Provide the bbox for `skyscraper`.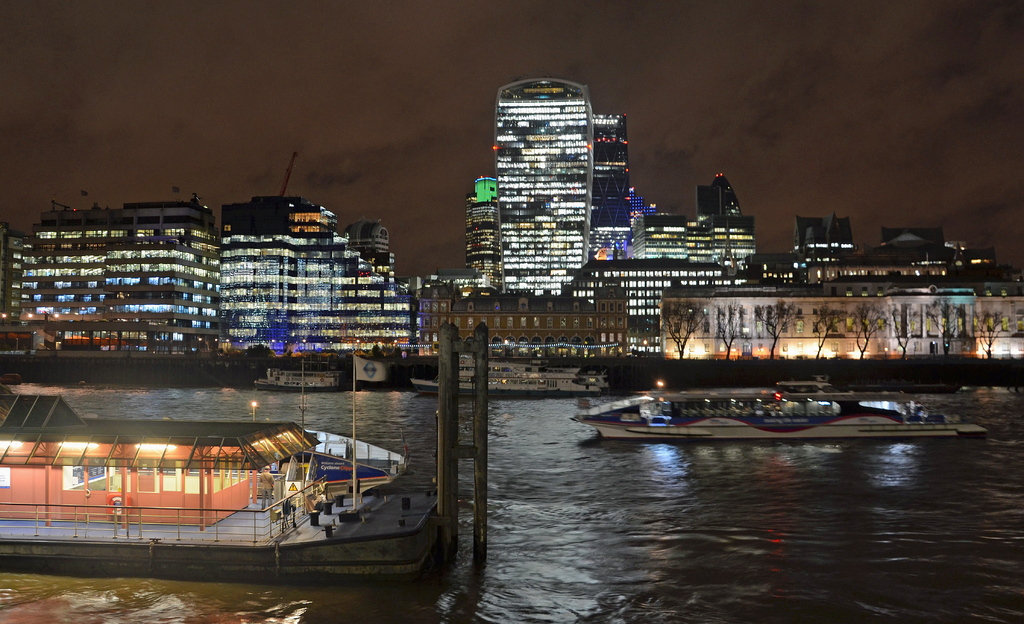
462 175 507 297.
